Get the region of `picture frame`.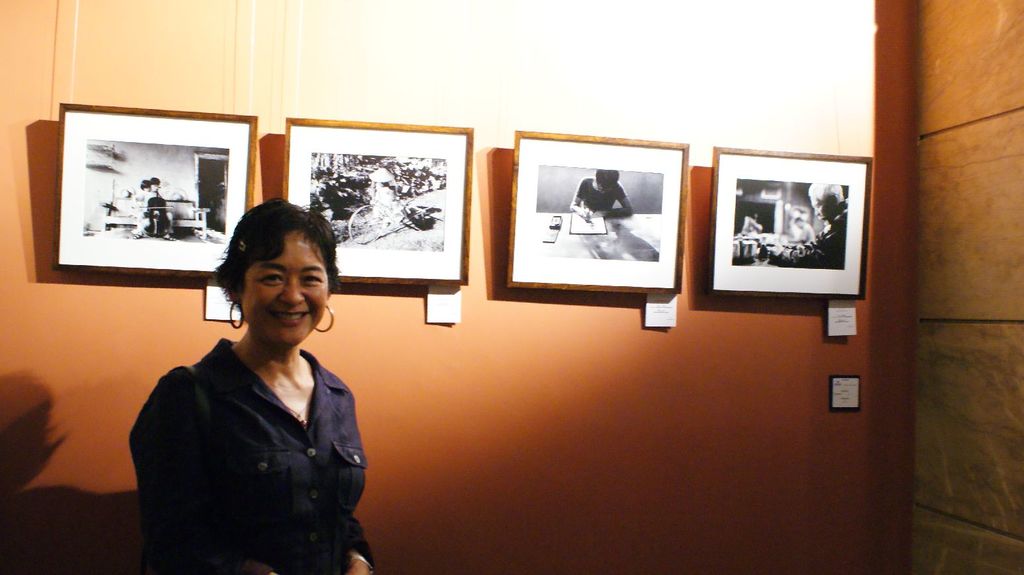
region(281, 116, 478, 289).
